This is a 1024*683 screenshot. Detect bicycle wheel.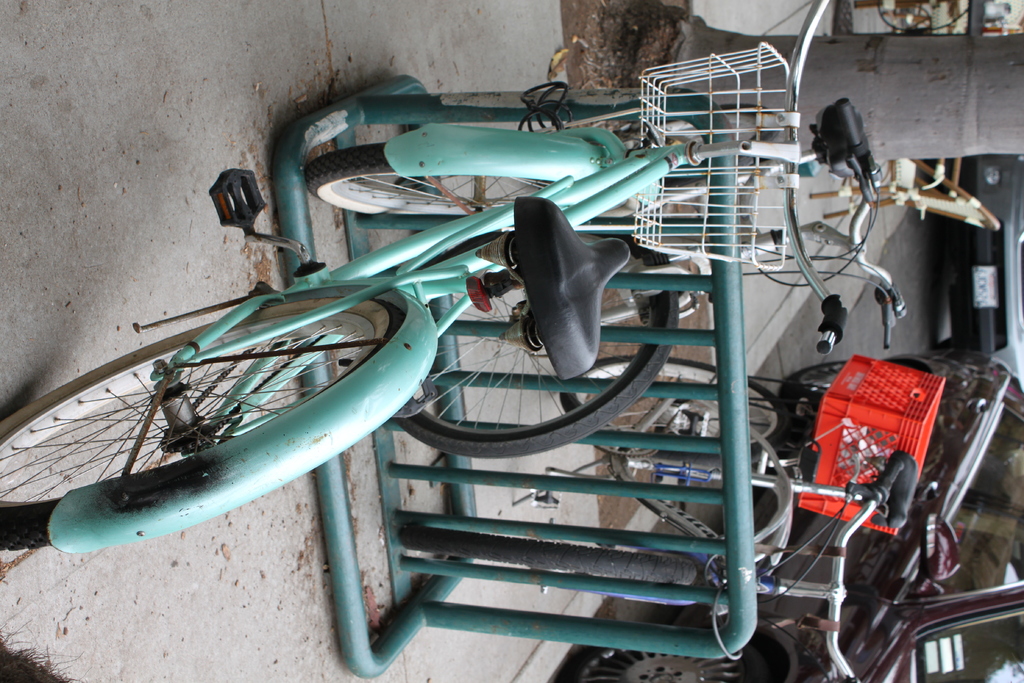
x1=615, y1=103, x2=790, y2=197.
